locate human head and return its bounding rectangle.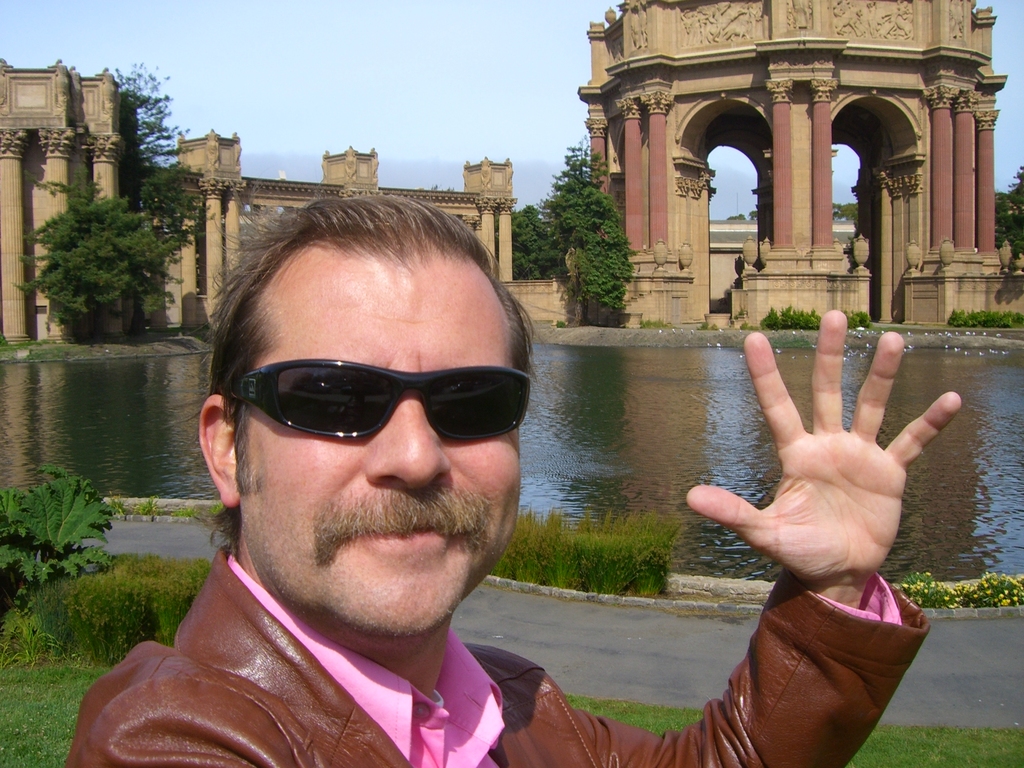
crop(179, 276, 563, 635).
